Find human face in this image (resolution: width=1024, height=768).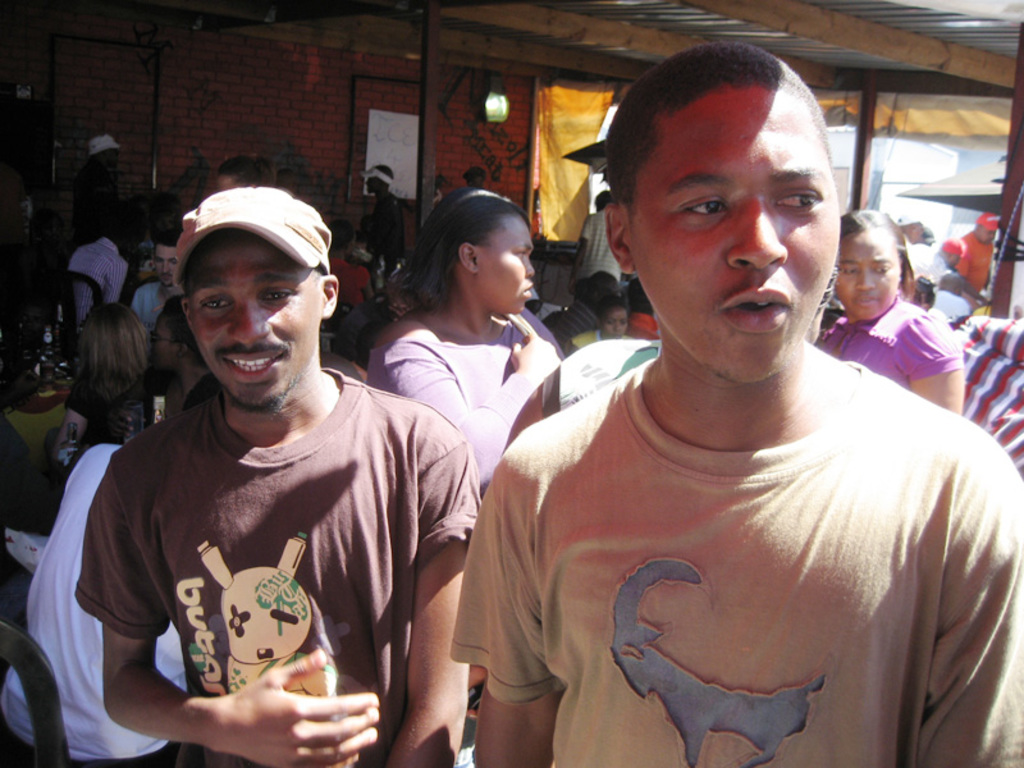
599/301/627/340.
